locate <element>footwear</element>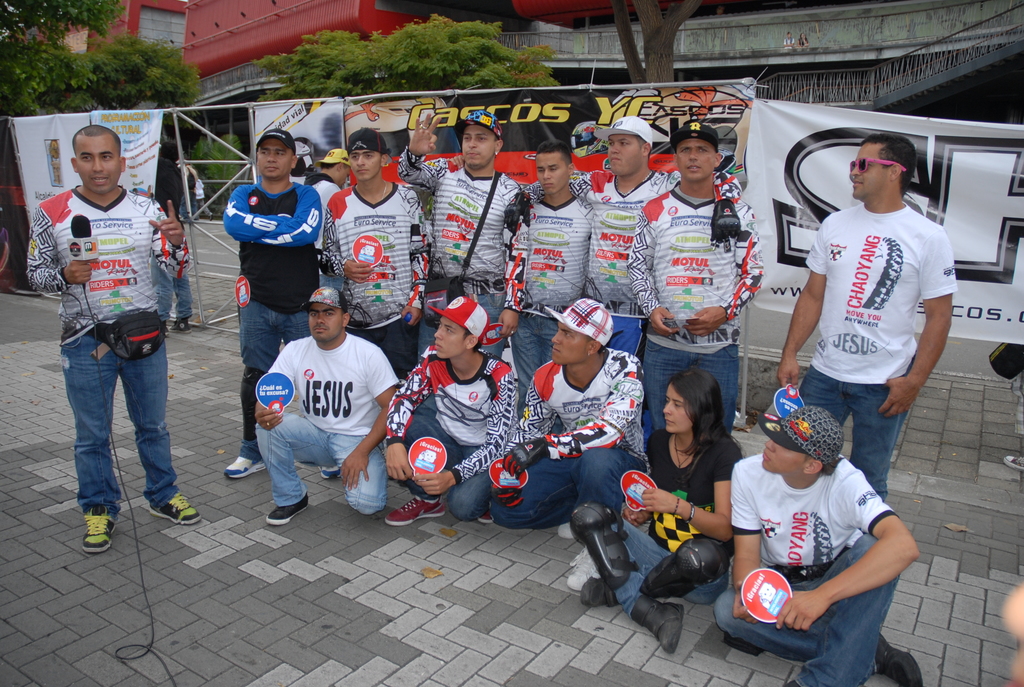
<region>321, 459, 339, 479</region>
